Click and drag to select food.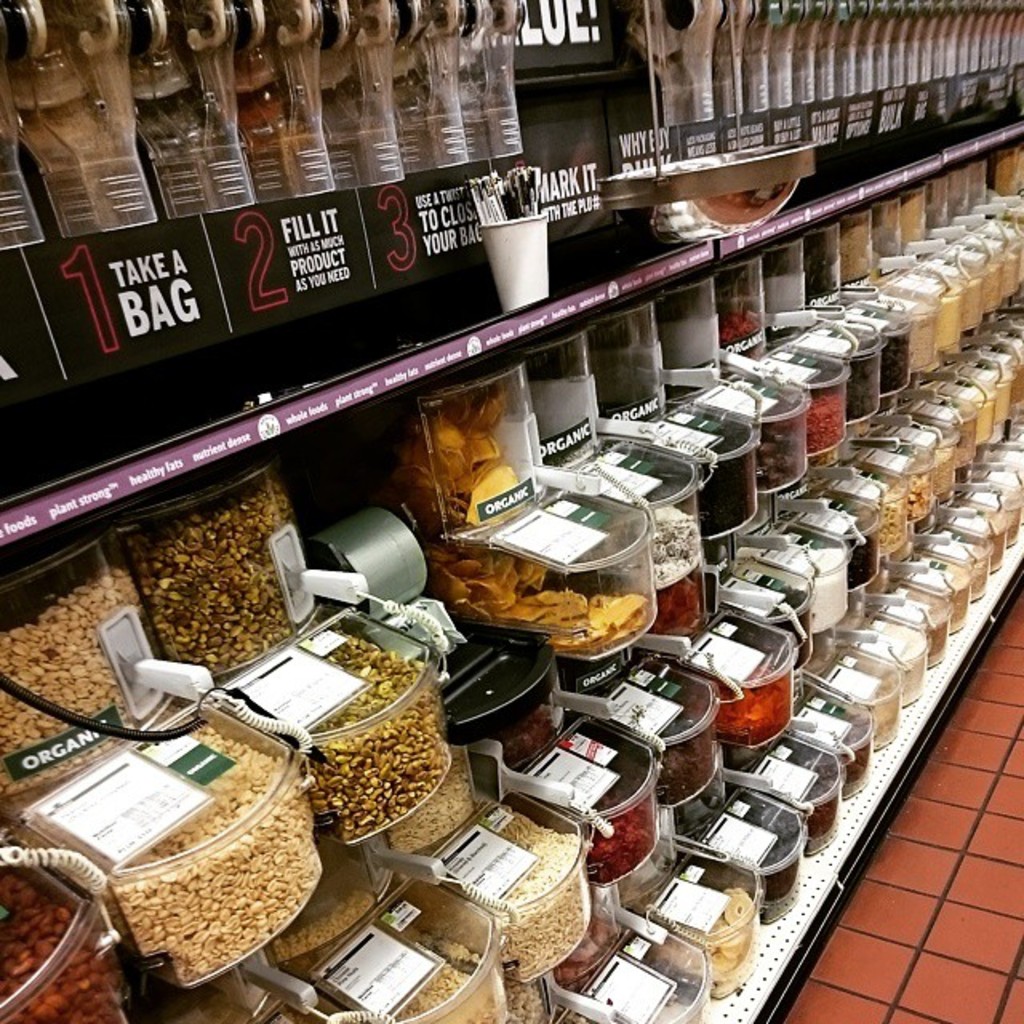
Selection: [502,691,562,758].
